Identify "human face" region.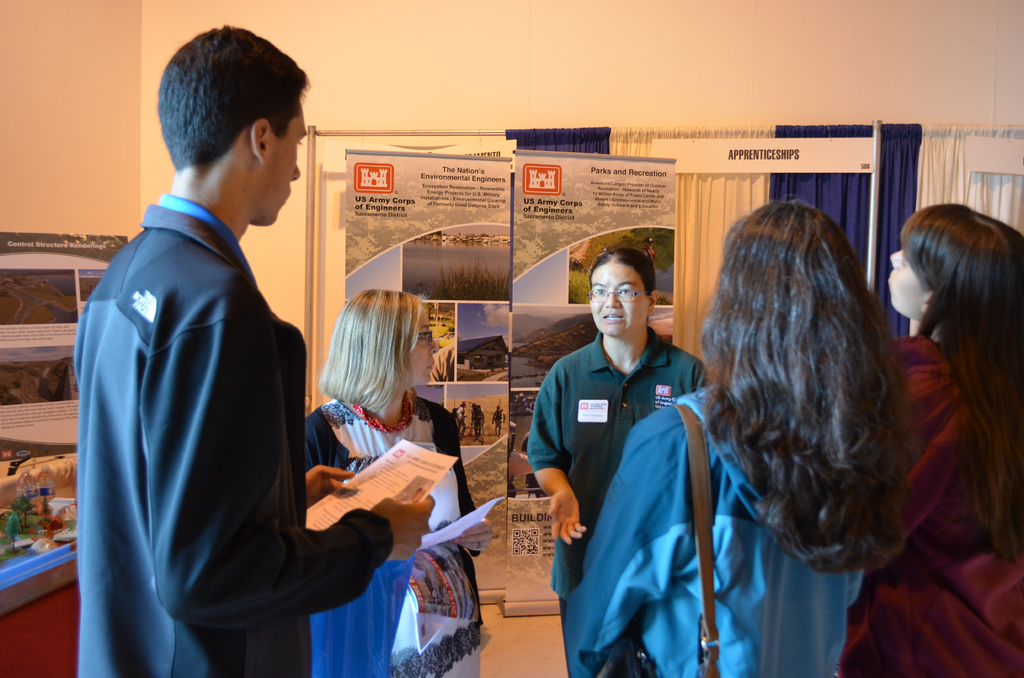
Region: <region>409, 307, 442, 383</region>.
